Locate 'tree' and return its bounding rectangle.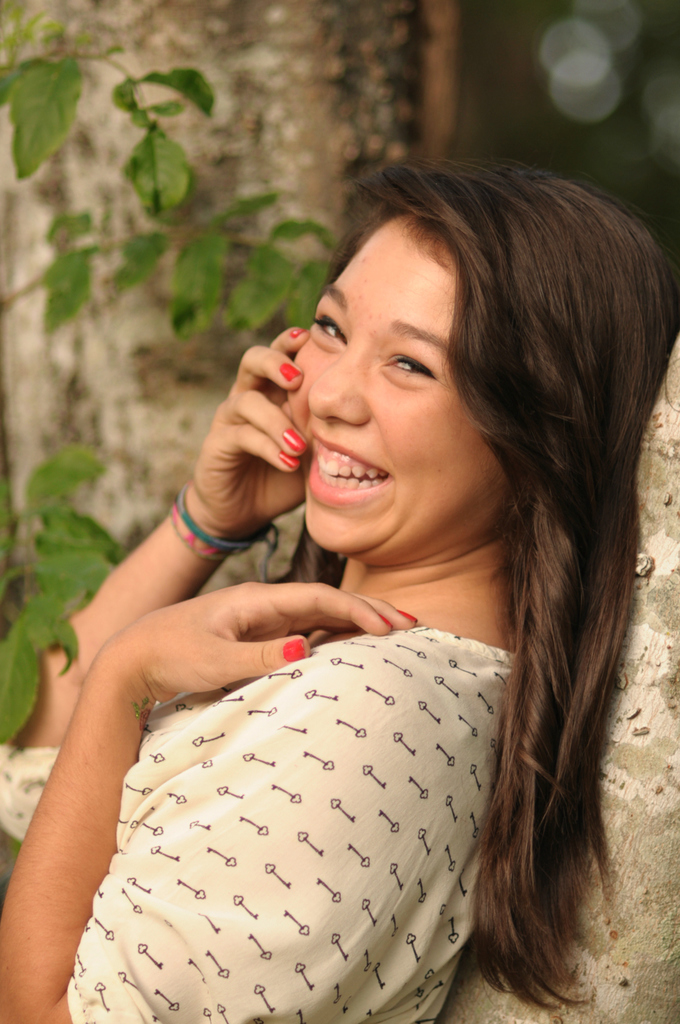
region(428, 267, 679, 1023).
